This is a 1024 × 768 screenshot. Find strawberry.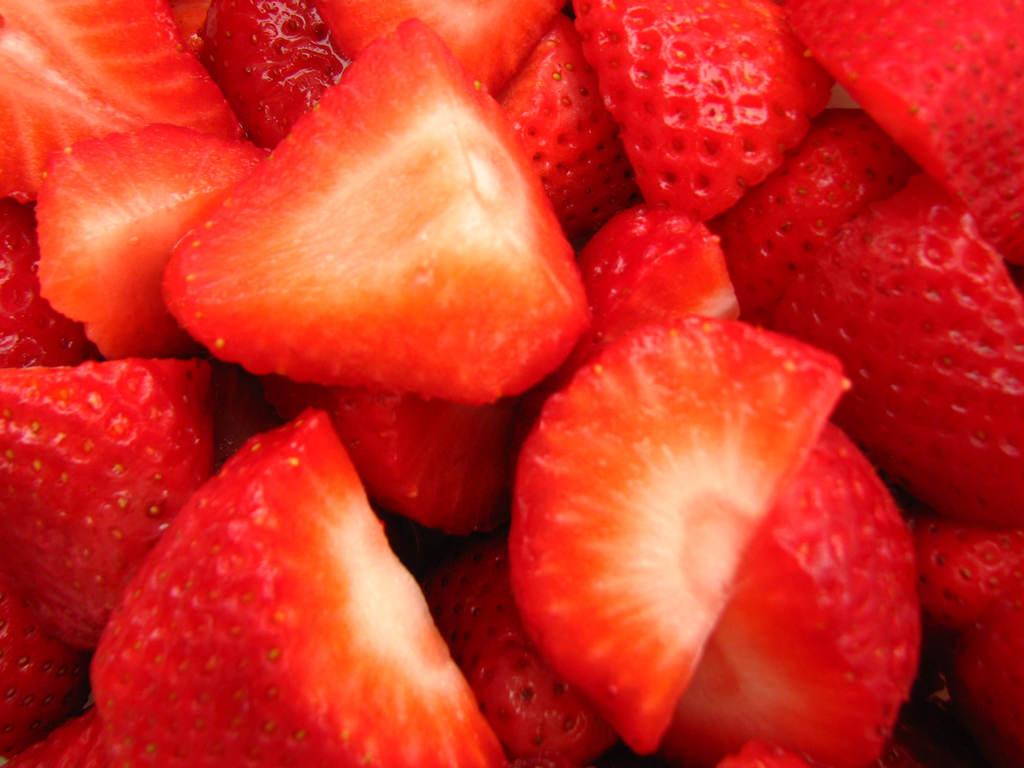
Bounding box: rect(0, 205, 84, 369).
